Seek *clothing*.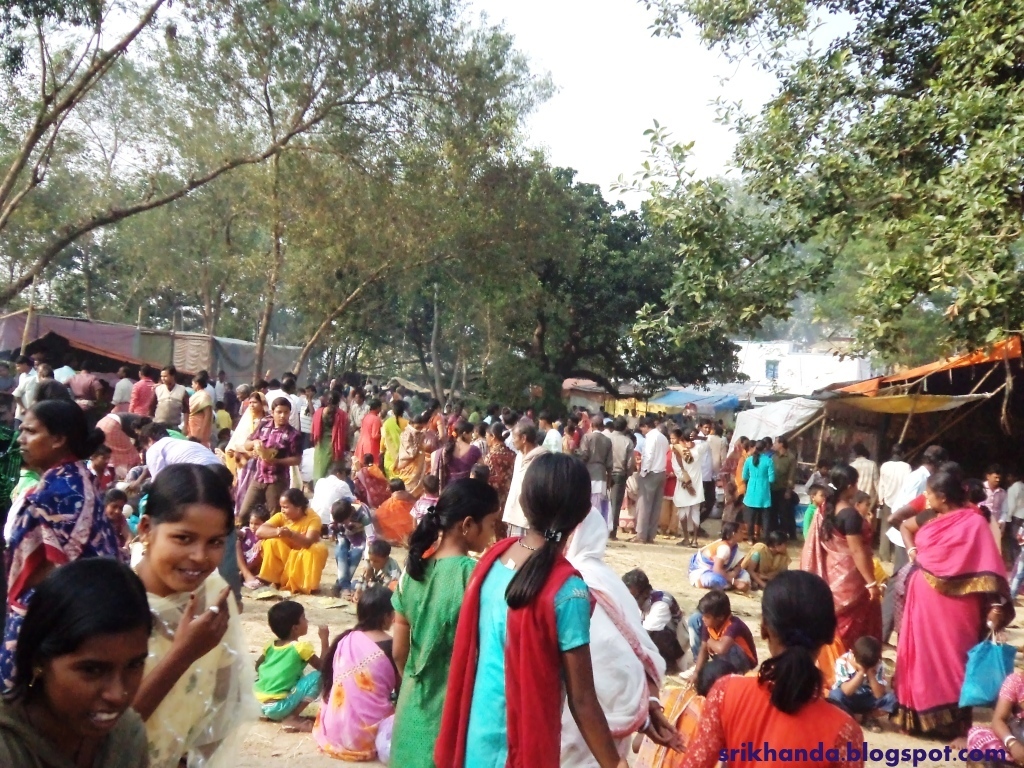
<region>291, 392, 309, 445</region>.
